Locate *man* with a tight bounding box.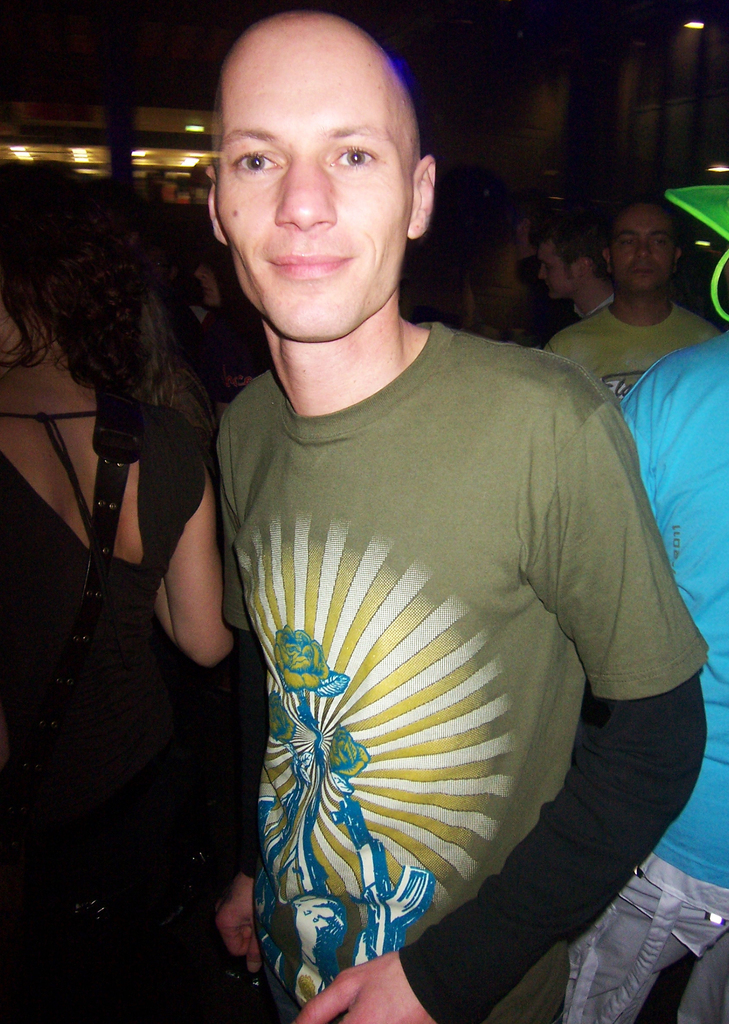
x1=562, y1=330, x2=728, y2=1023.
